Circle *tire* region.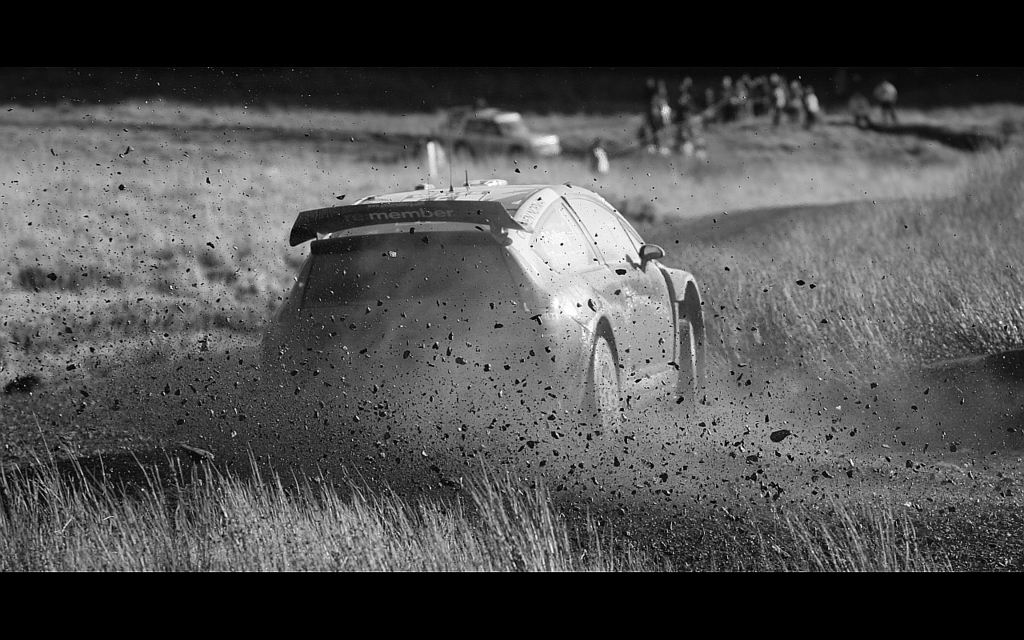
Region: select_region(672, 318, 699, 423).
